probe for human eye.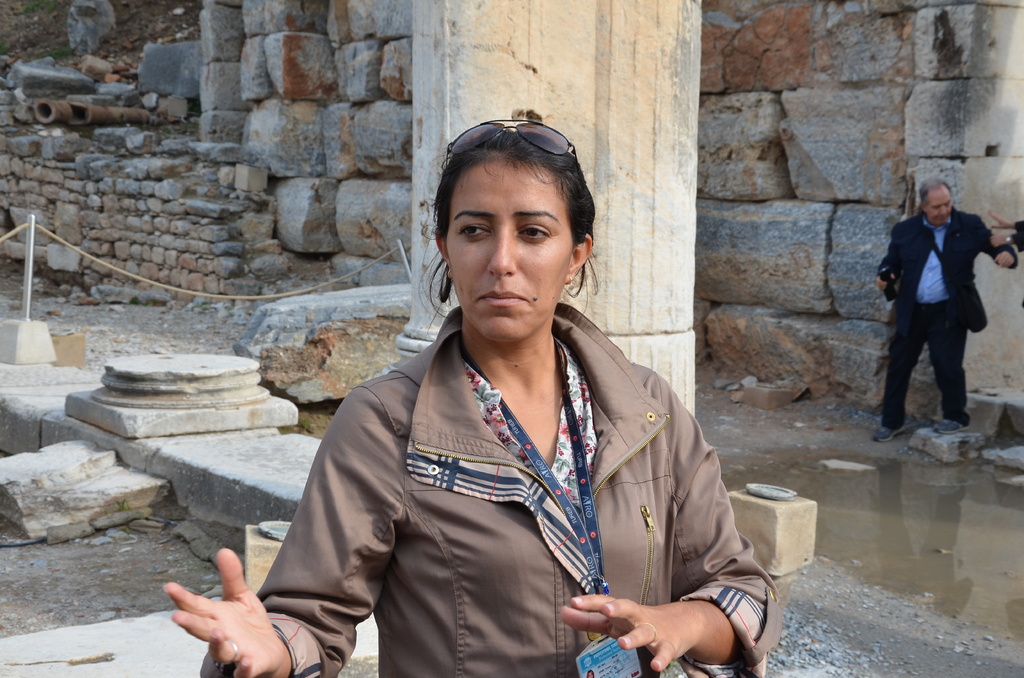
Probe result: [459,218,492,243].
